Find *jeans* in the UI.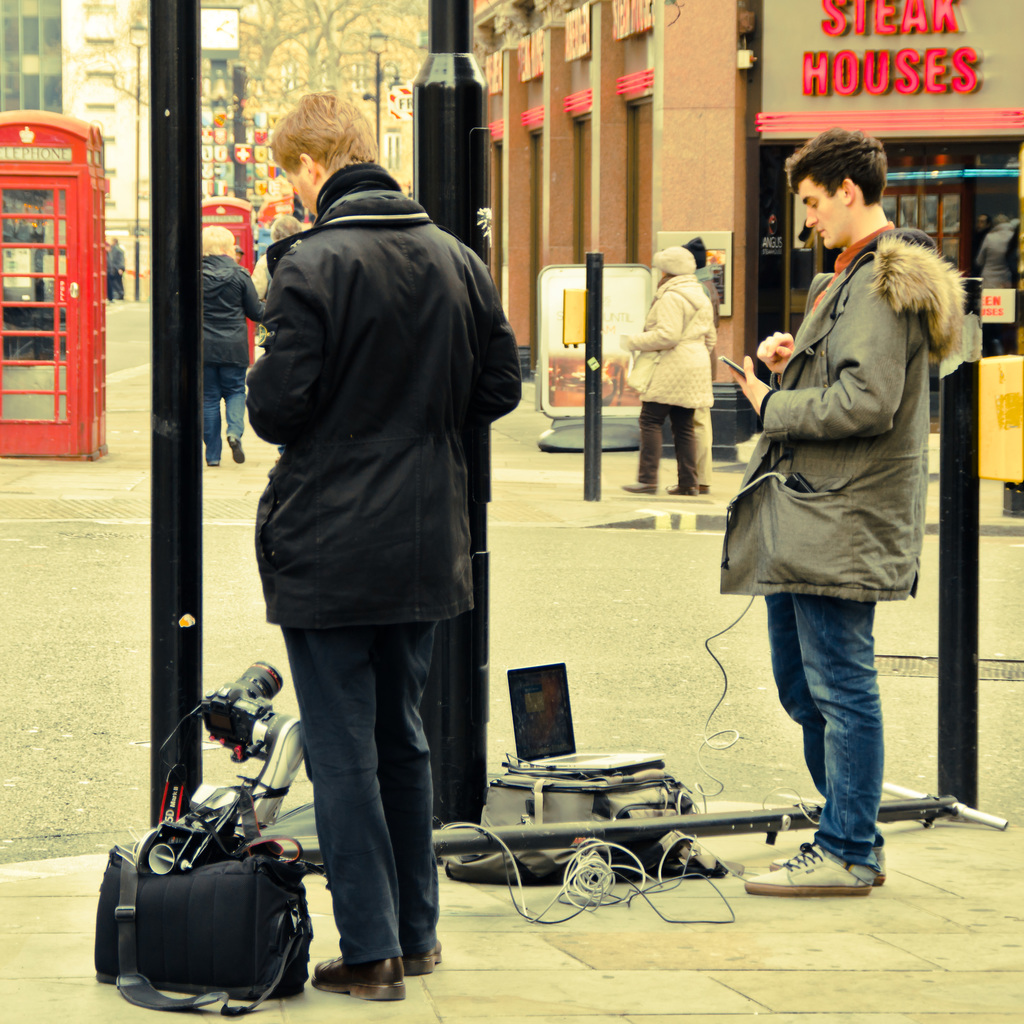
UI element at bbox=[693, 407, 716, 496].
